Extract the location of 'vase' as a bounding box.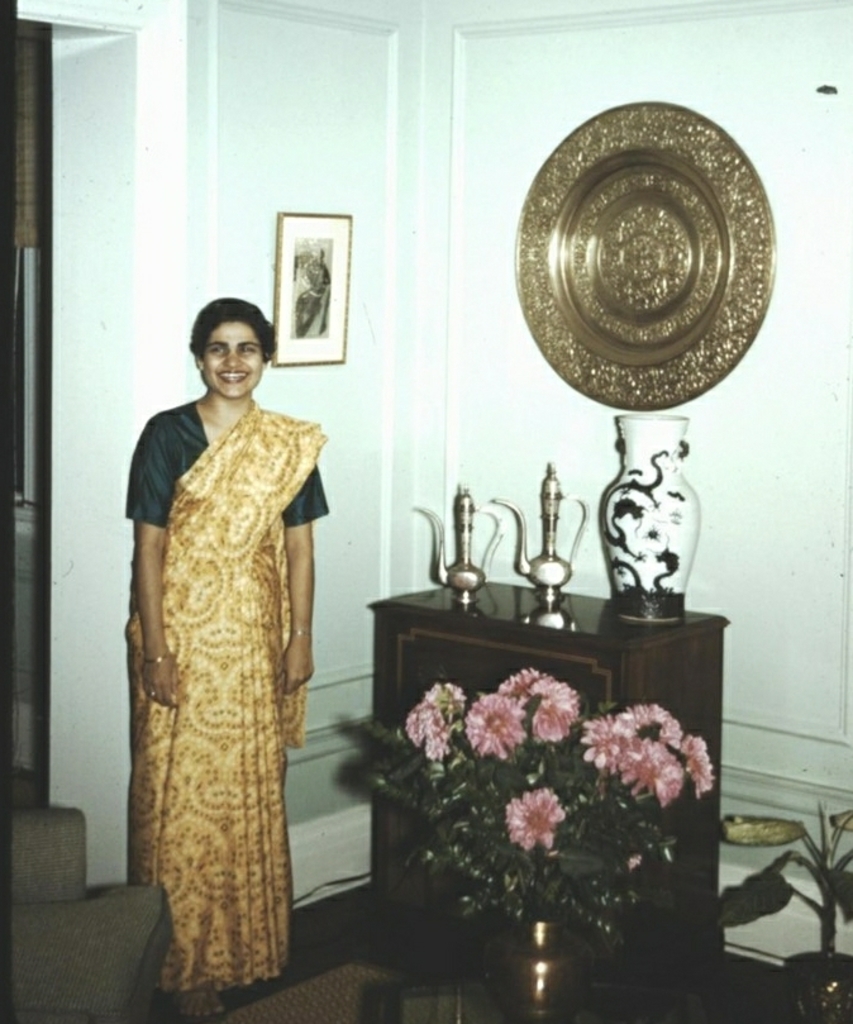
bbox=(601, 413, 700, 623).
